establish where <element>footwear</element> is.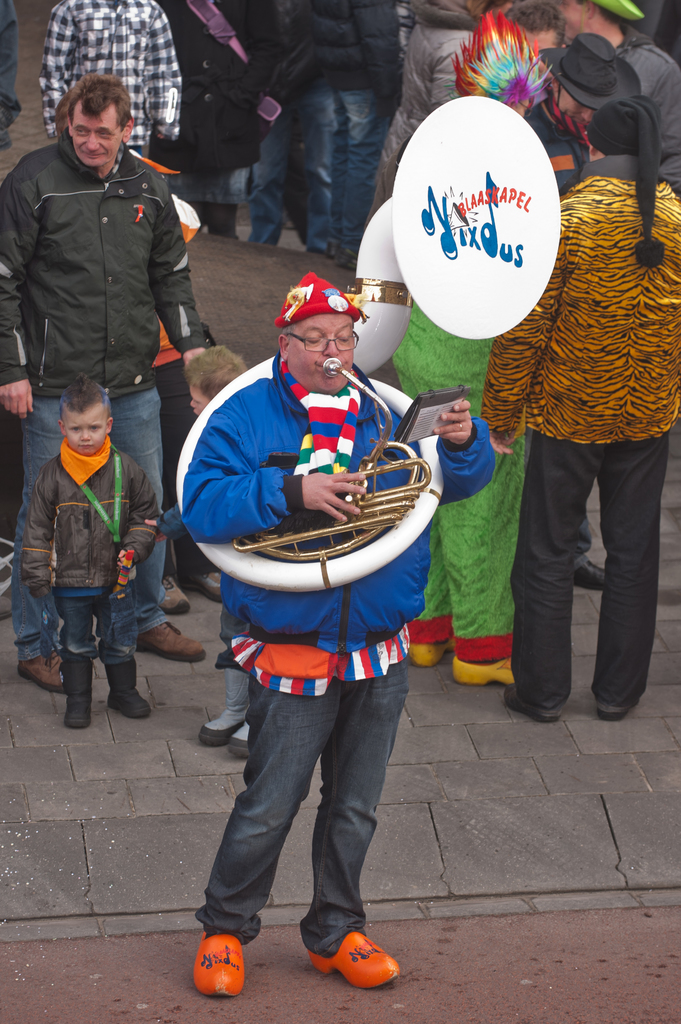
Established at rect(412, 641, 444, 671).
